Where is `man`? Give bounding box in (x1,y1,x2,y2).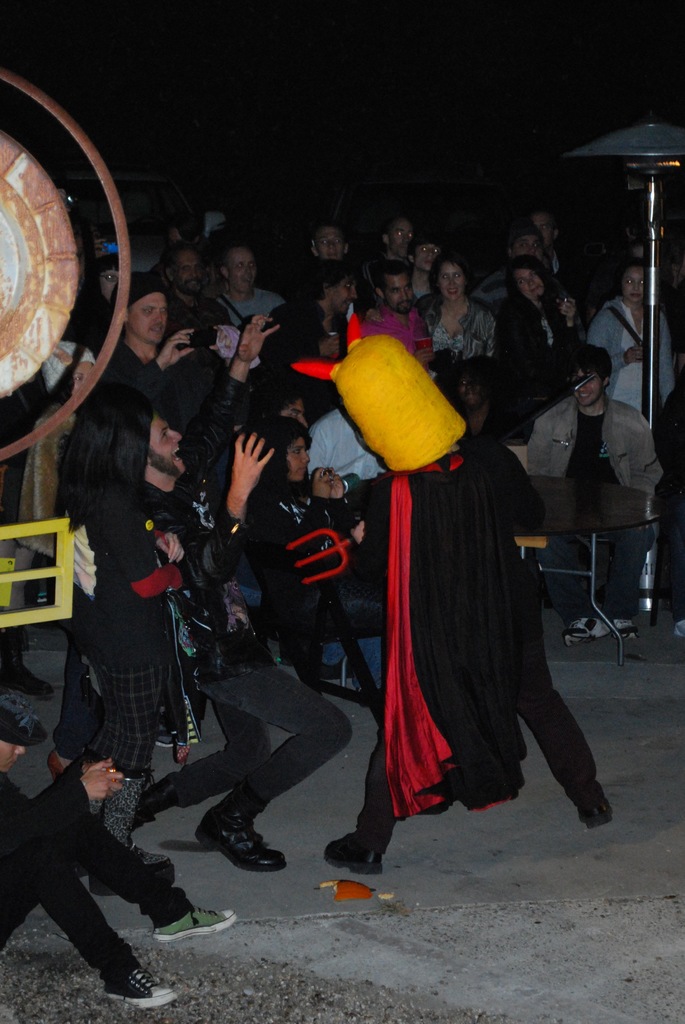
(297,224,364,323).
